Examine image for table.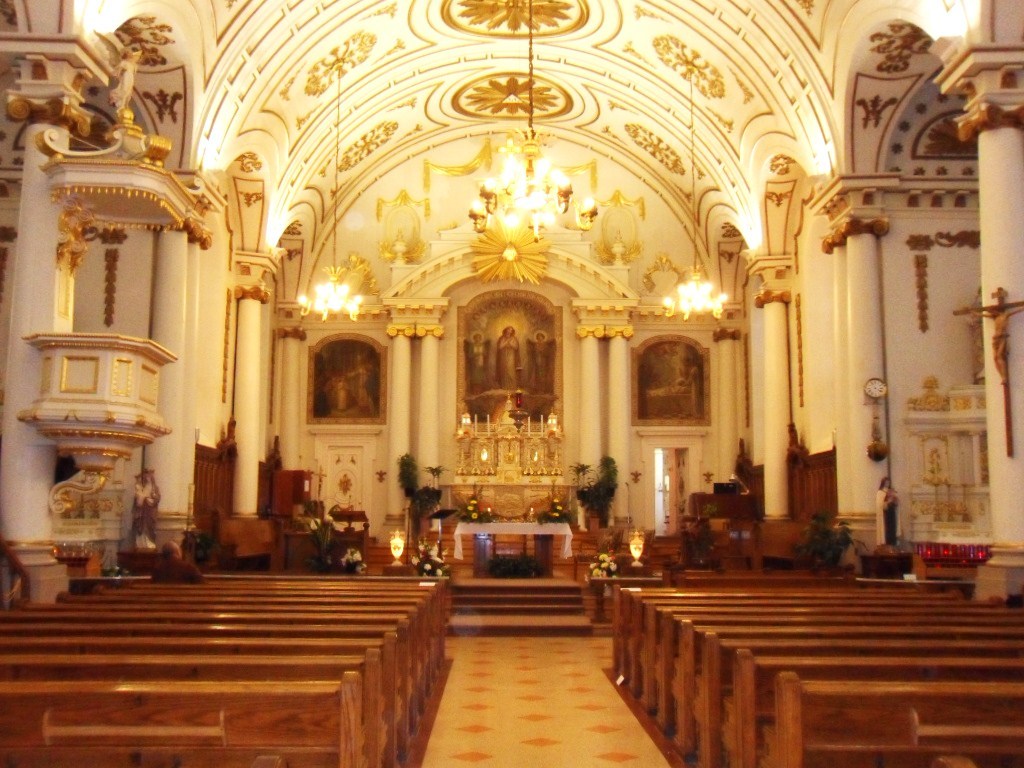
Examination result: (x1=435, y1=501, x2=600, y2=589).
